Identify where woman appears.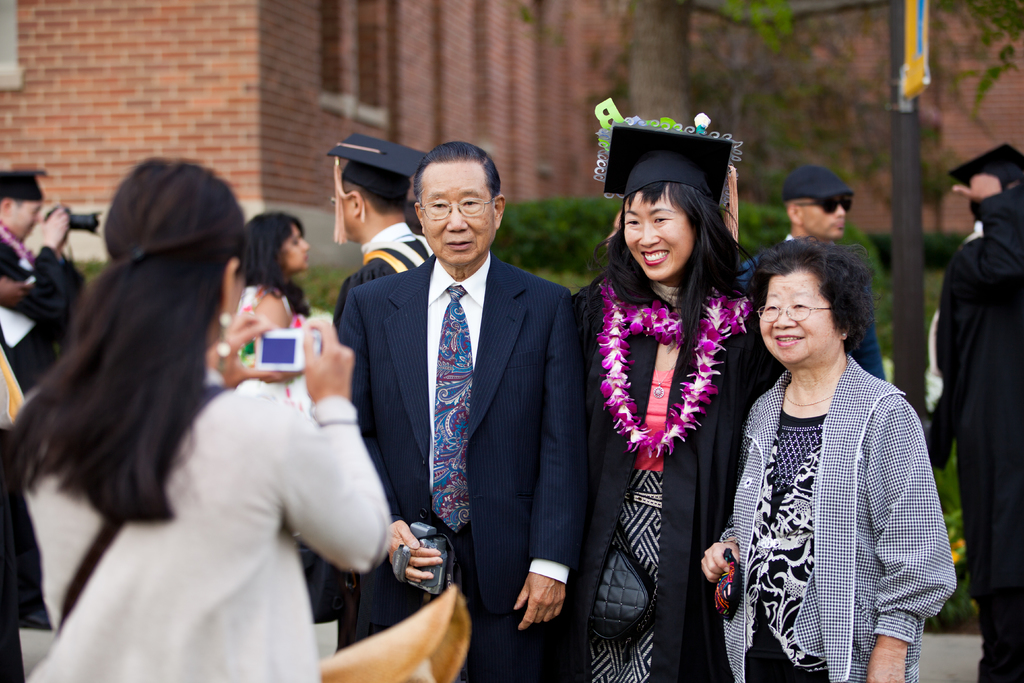
Appears at 573, 104, 766, 682.
